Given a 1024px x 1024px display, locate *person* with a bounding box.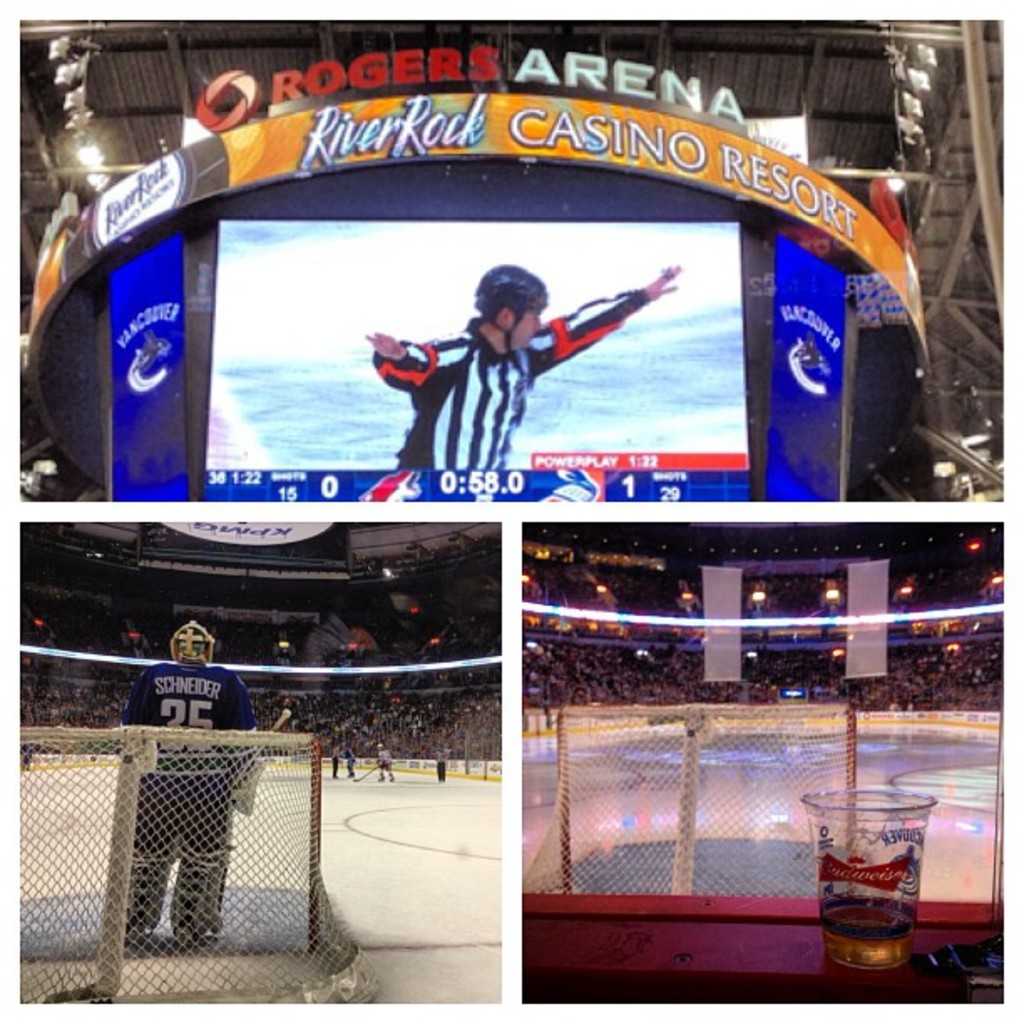
Located: (x1=331, y1=746, x2=341, y2=778).
